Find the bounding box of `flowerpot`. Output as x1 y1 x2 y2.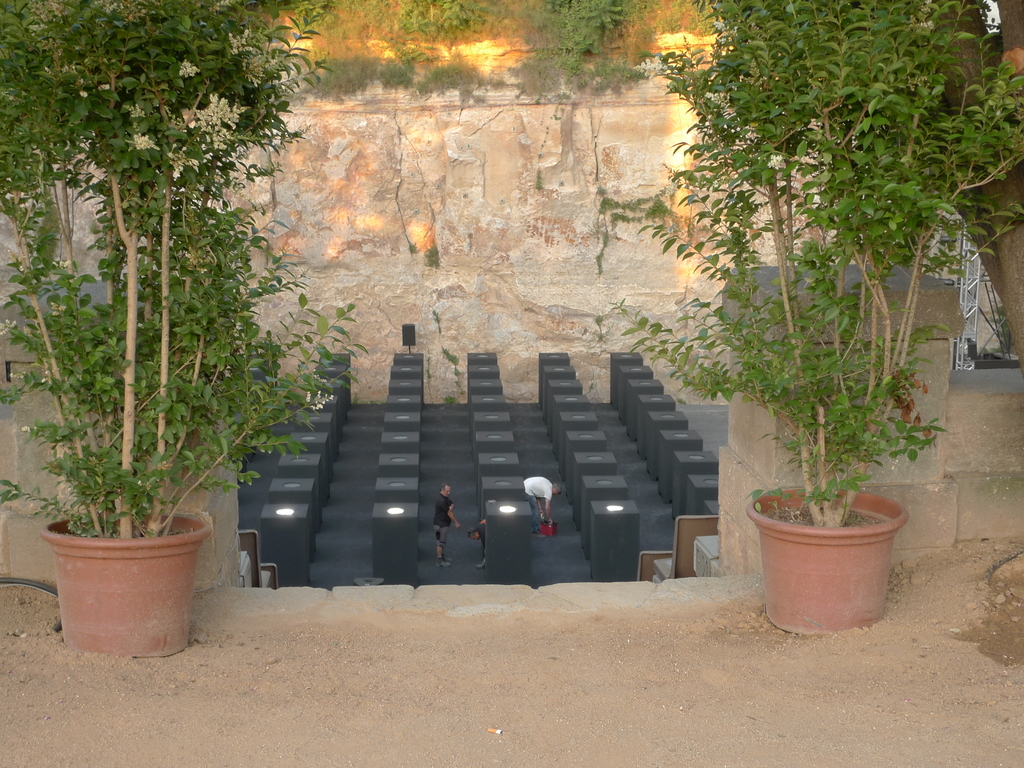
40 510 210 657.
